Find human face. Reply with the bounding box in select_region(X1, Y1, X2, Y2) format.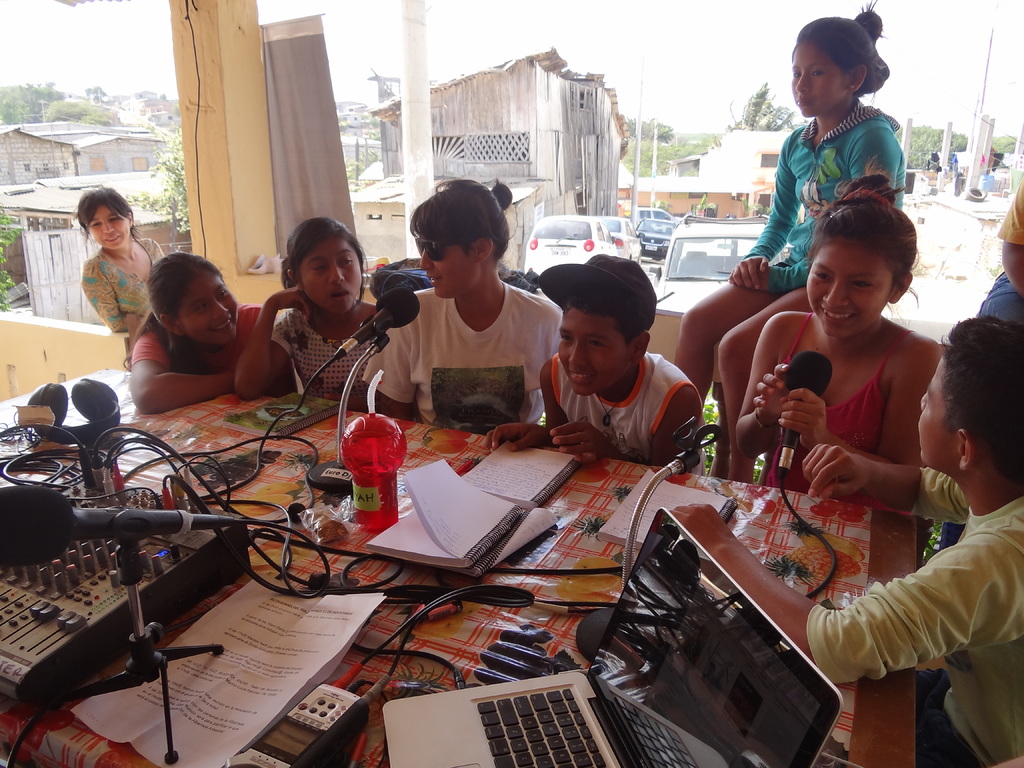
select_region(89, 203, 127, 253).
